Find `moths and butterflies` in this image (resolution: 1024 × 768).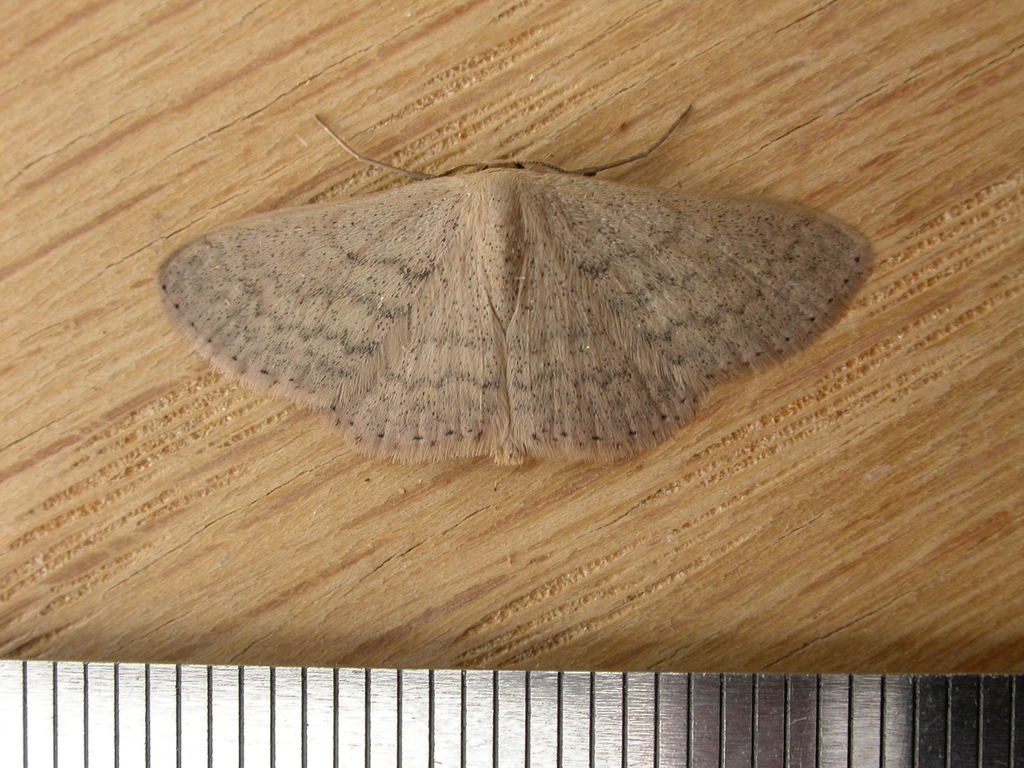
(155, 105, 869, 465).
